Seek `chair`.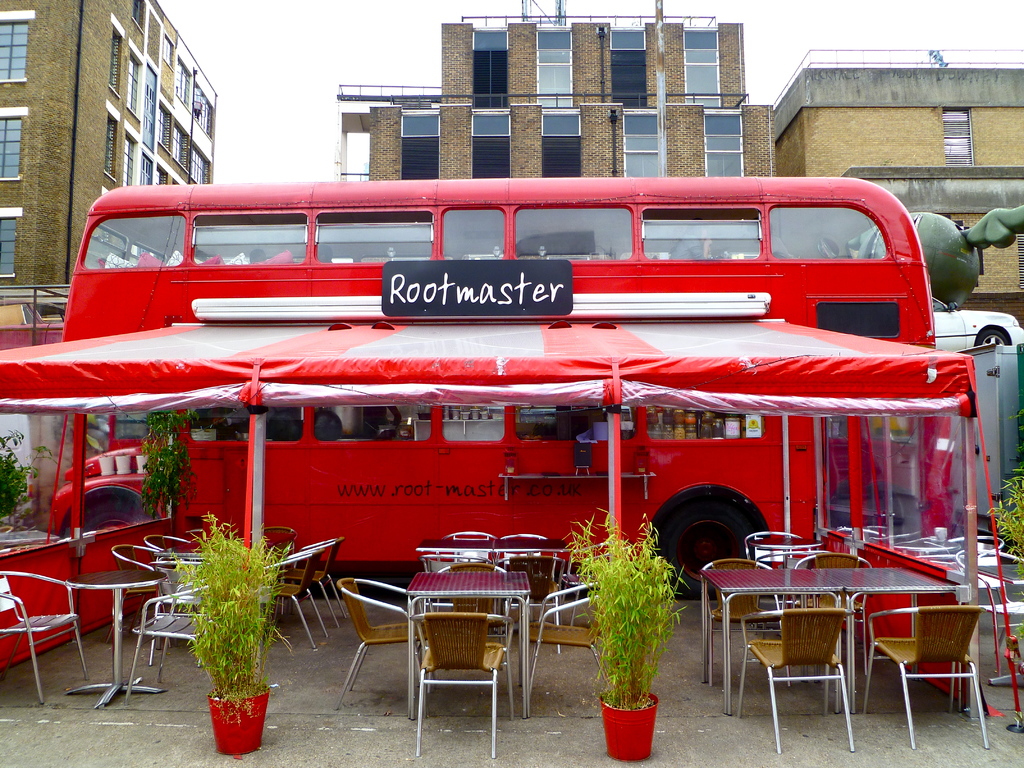
0 568 92 703.
